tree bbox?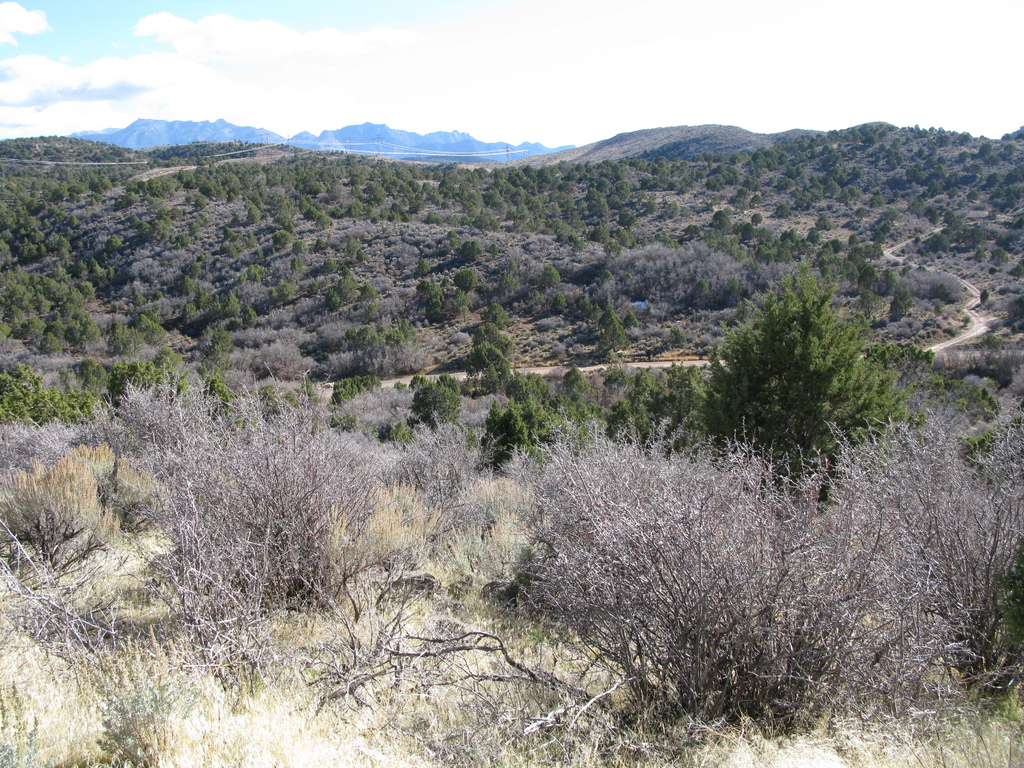
(776, 205, 787, 218)
